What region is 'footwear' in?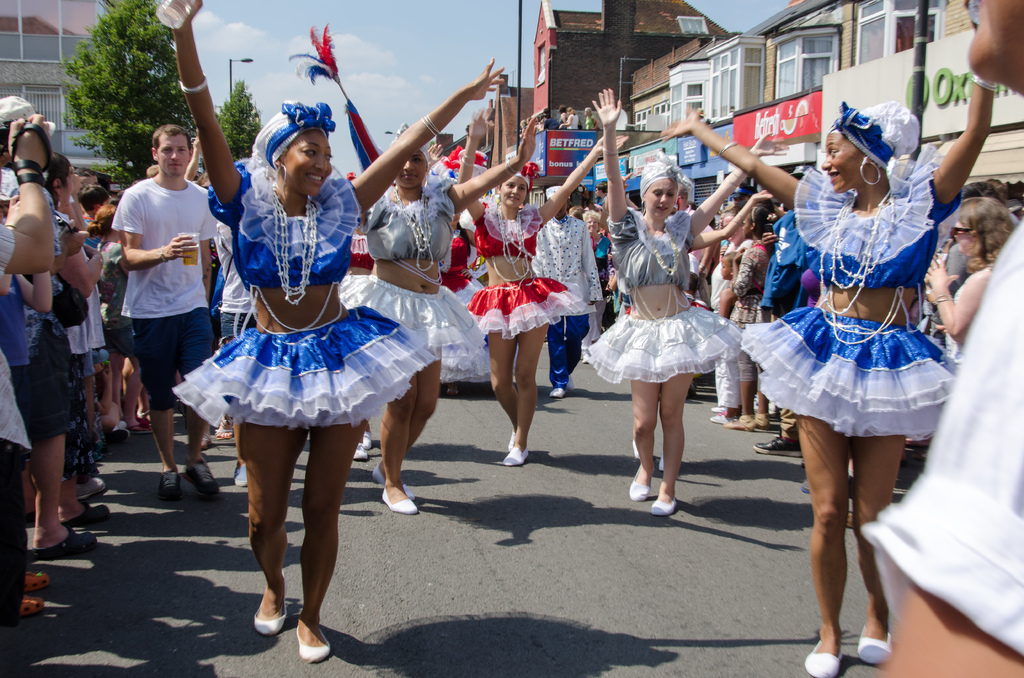
detection(508, 429, 516, 450).
